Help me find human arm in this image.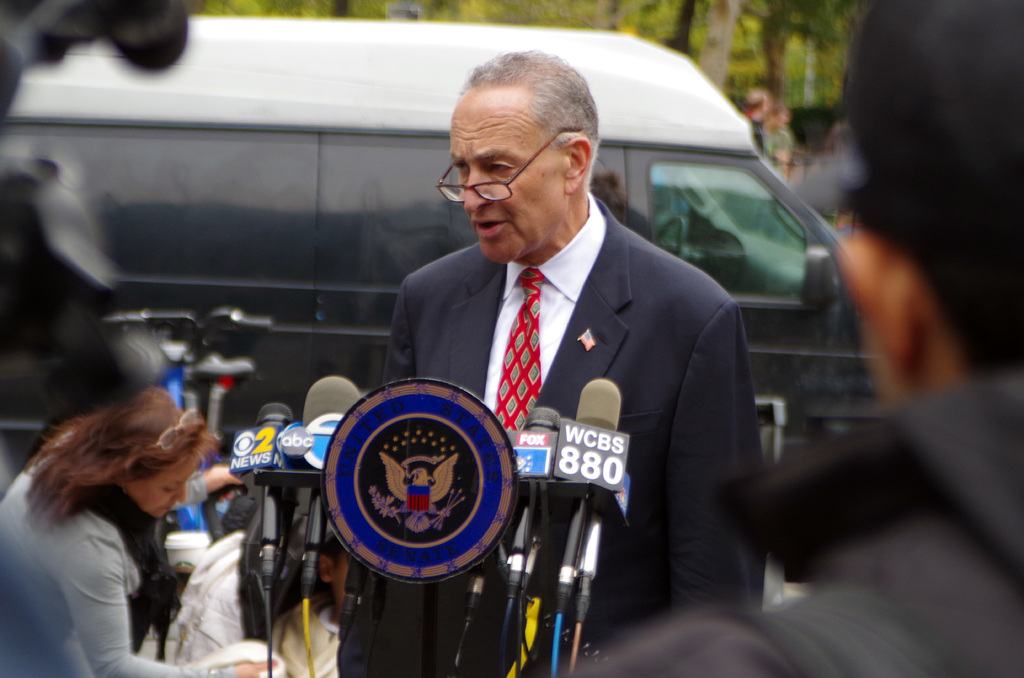
Found it: rect(166, 460, 241, 512).
